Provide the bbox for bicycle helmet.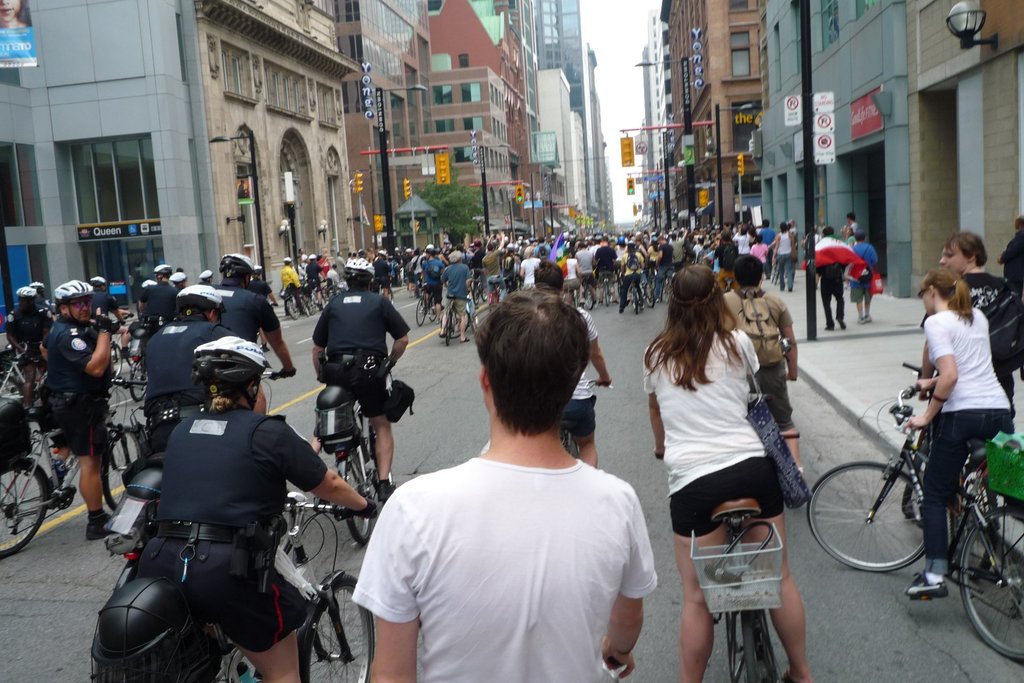
x1=225, y1=251, x2=252, y2=270.
